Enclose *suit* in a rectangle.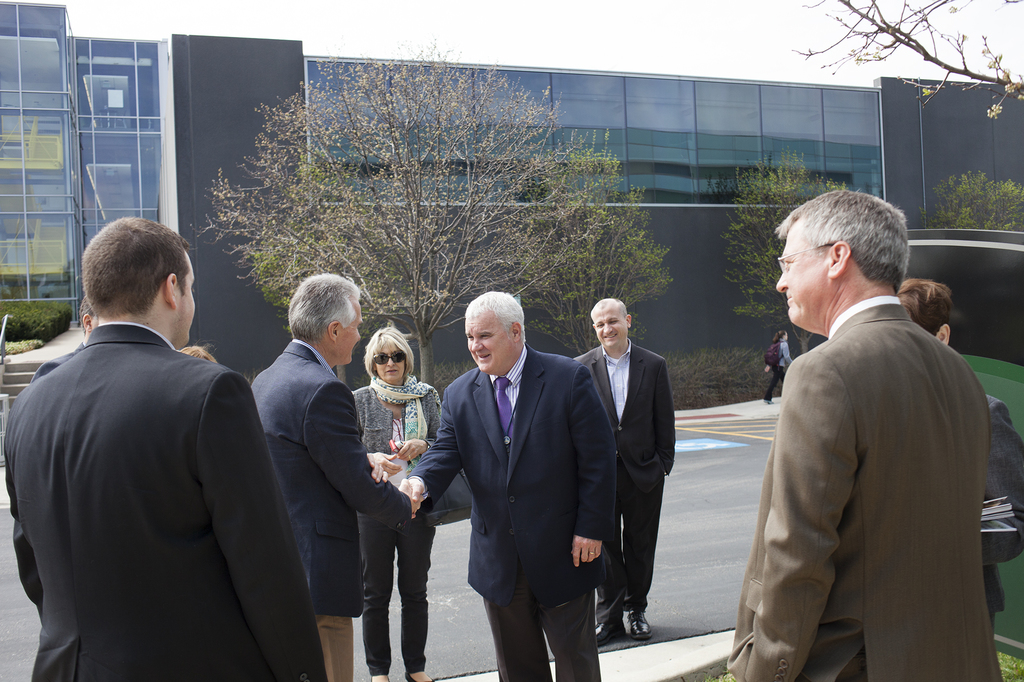
l=725, t=294, r=1004, b=681.
